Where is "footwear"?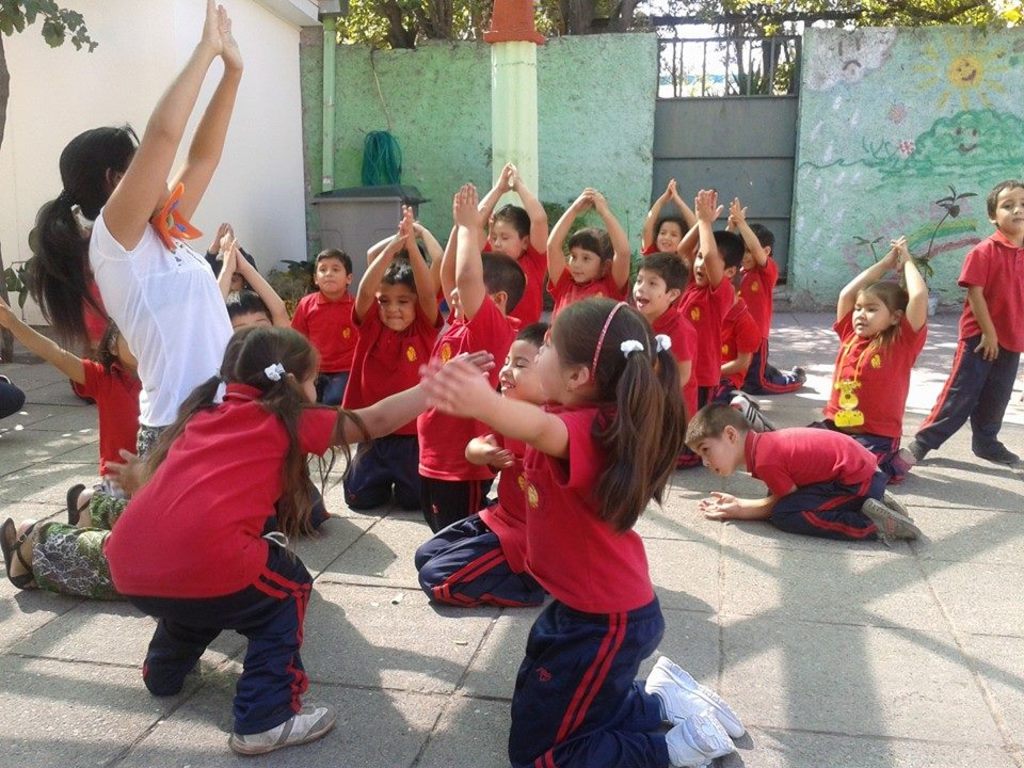
(903, 432, 928, 459).
